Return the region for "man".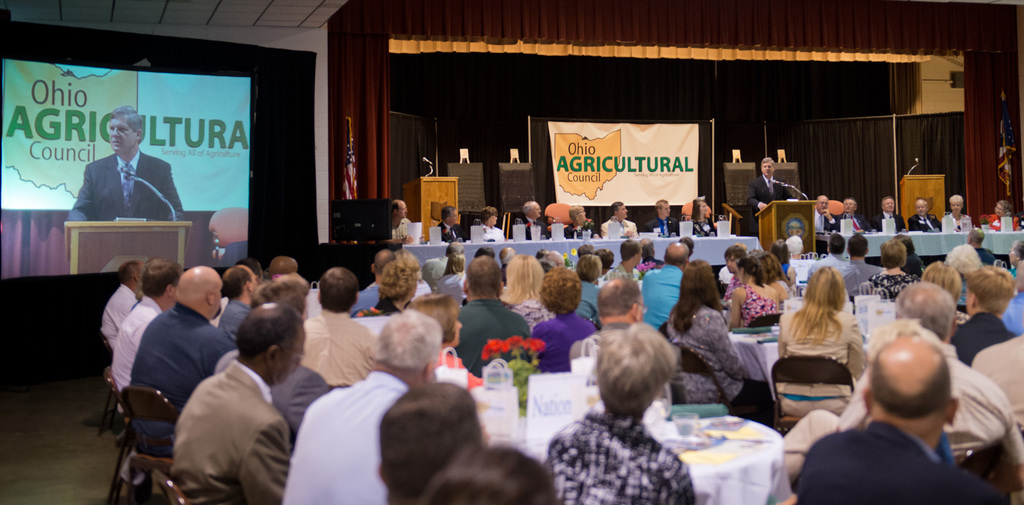
x1=284, y1=305, x2=443, y2=504.
